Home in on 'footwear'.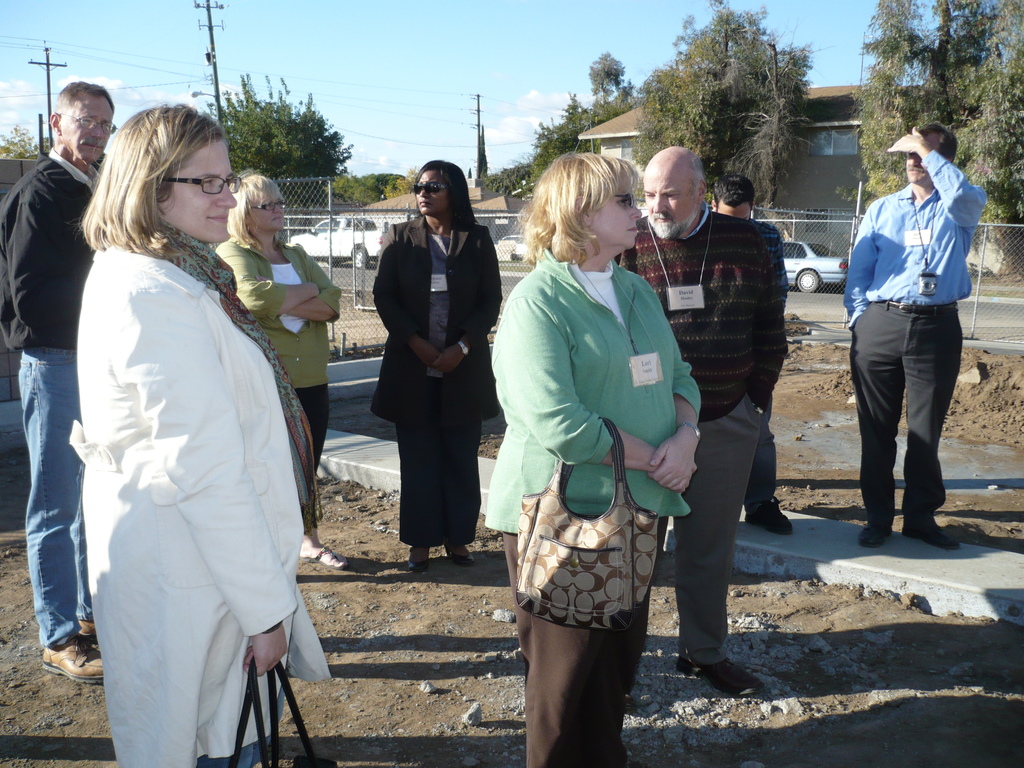
Homed in at locate(745, 495, 792, 535).
